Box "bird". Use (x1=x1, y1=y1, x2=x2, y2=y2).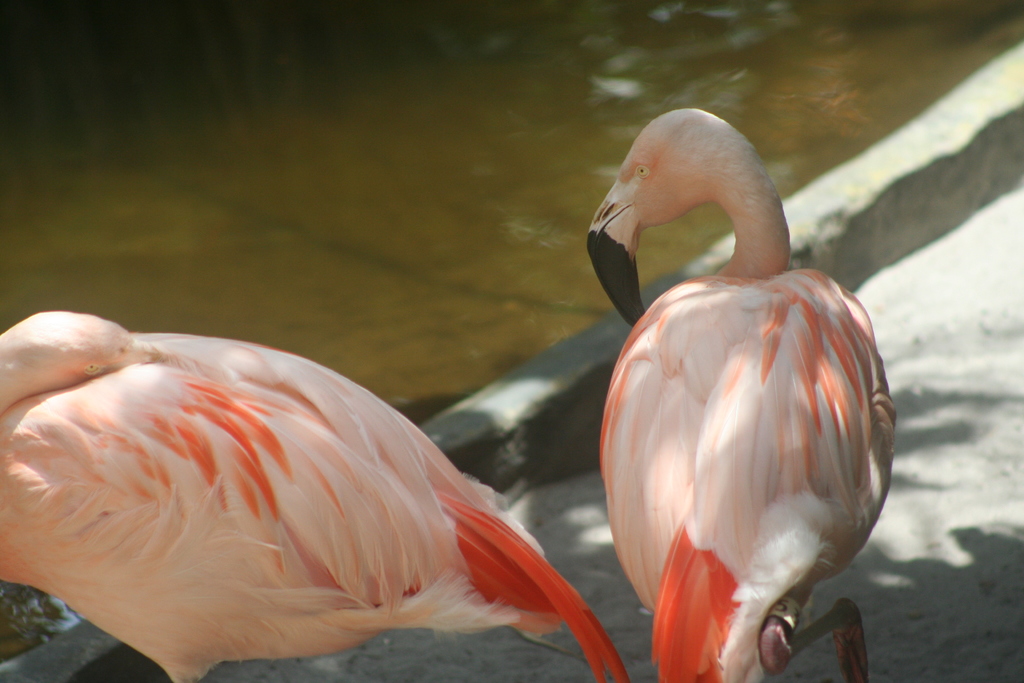
(x1=0, y1=304, x2=626, y2=682).
